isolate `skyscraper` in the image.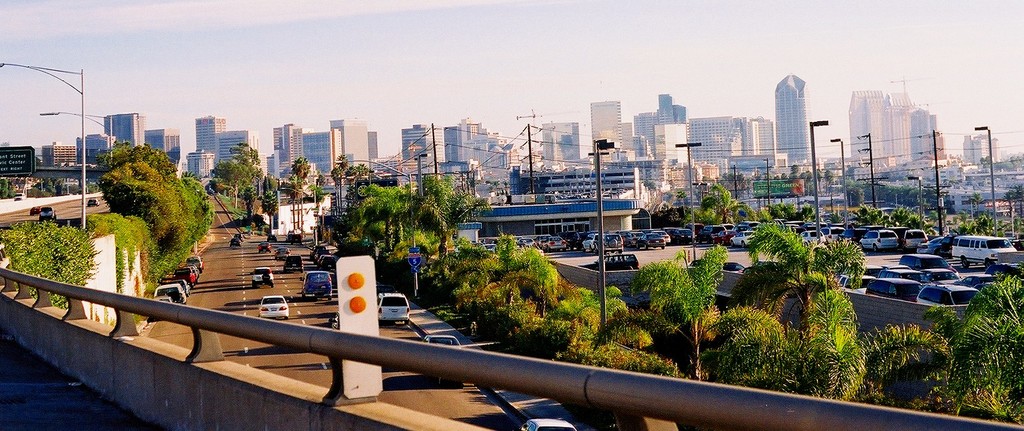
Isolated region: x1=771 y1=70 x2=817 y2=167.
